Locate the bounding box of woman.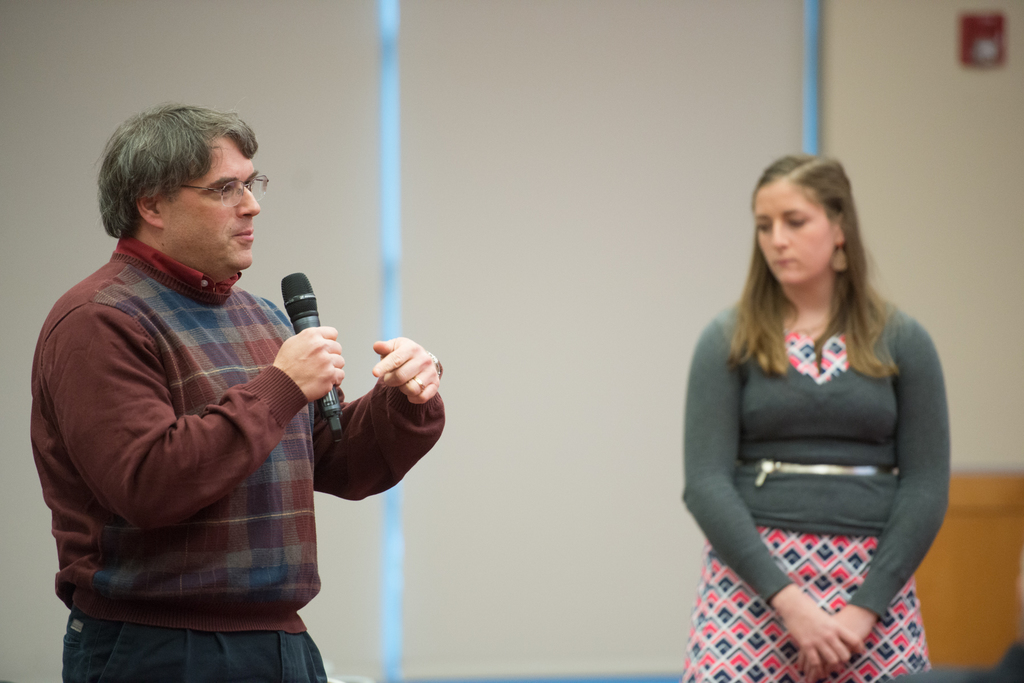
Bounding box: bbox=(682, 167, 969, 681).
